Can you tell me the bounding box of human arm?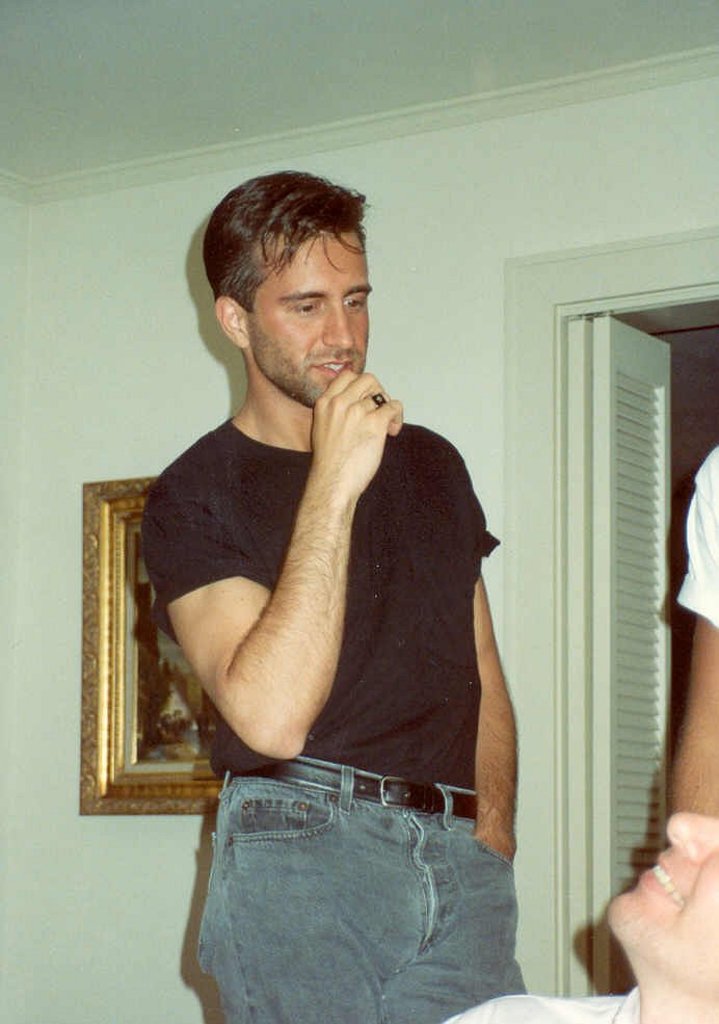
[x1=673, y1=475, x2=718, y2=812].
